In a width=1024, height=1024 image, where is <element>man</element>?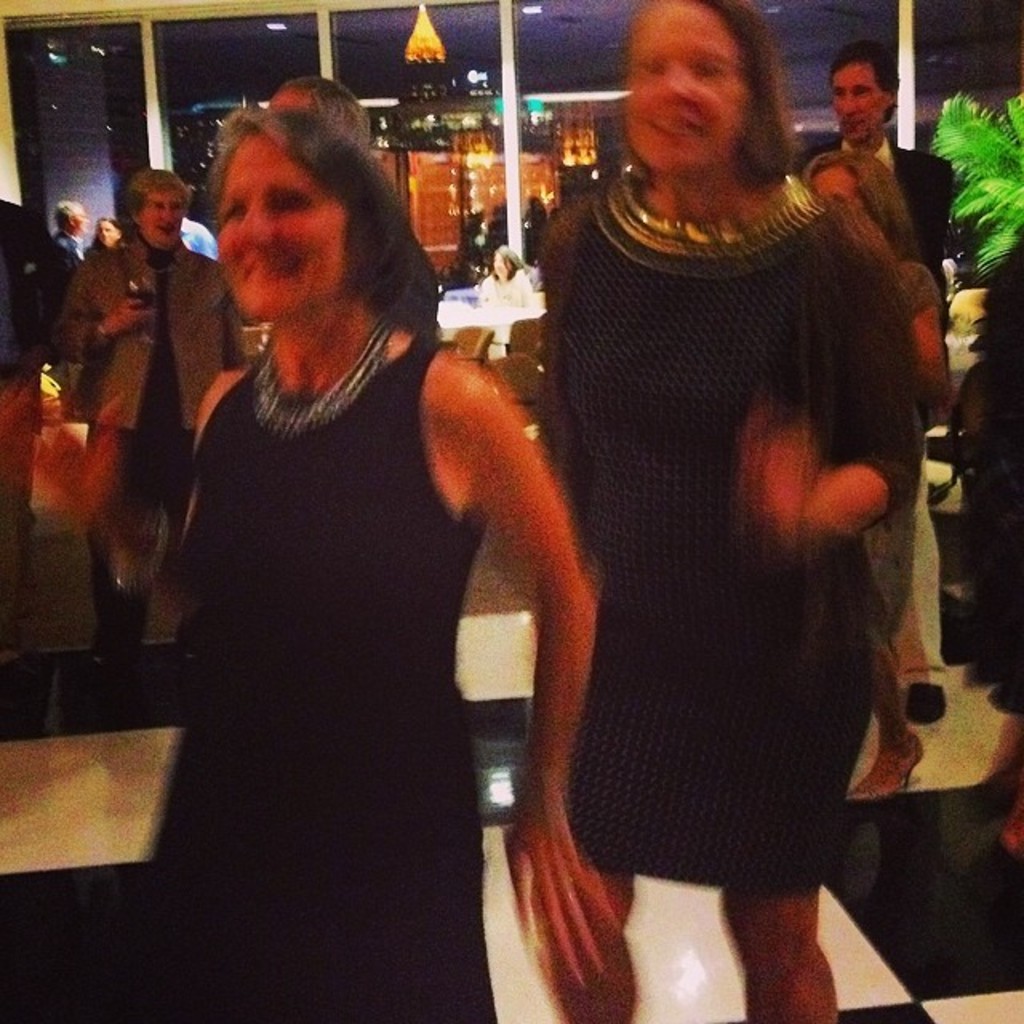
[790,40,965,717].
